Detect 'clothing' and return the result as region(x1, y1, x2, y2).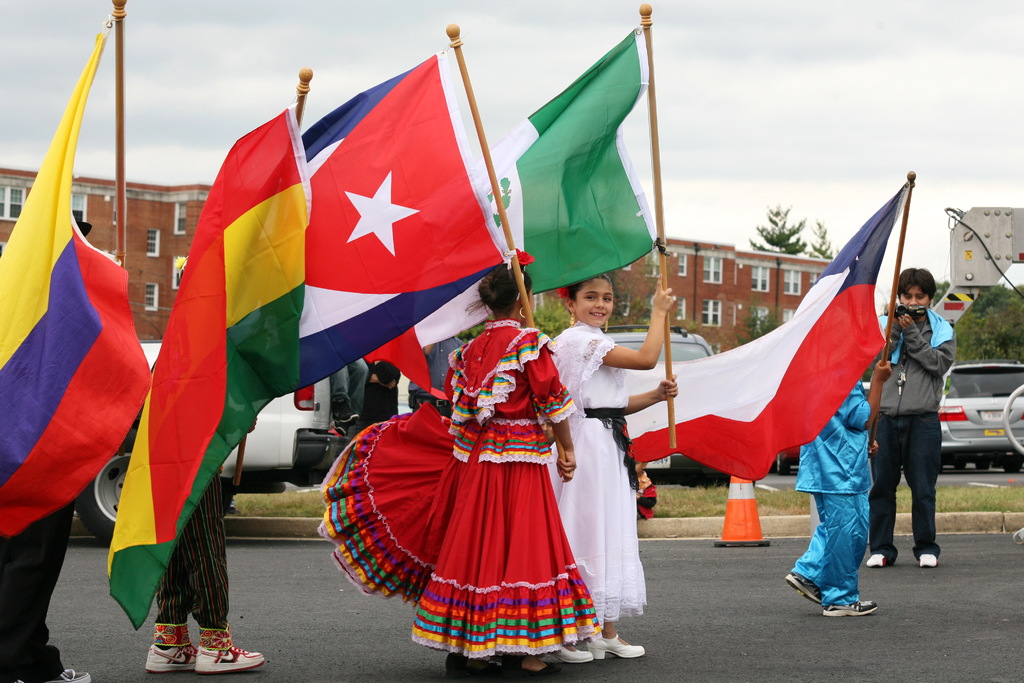
region(0, 504, 77, 680).
